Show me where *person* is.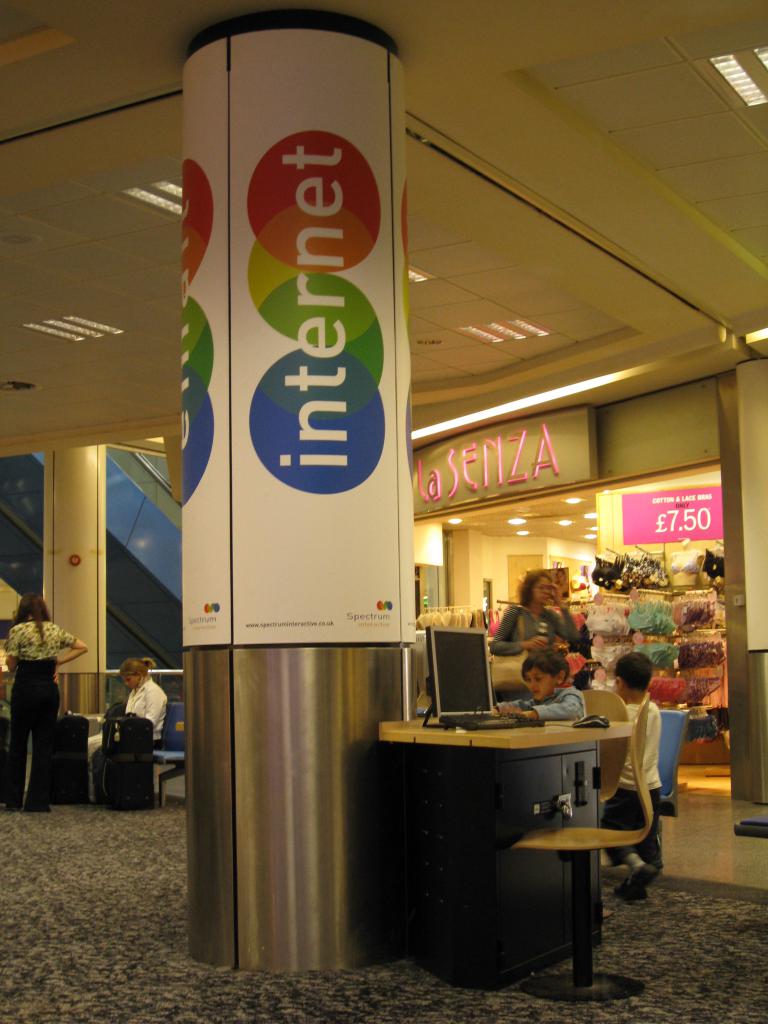
*person* is at {"x1": 488, "y1": 646, "x2": 584, "y2": 722}.
